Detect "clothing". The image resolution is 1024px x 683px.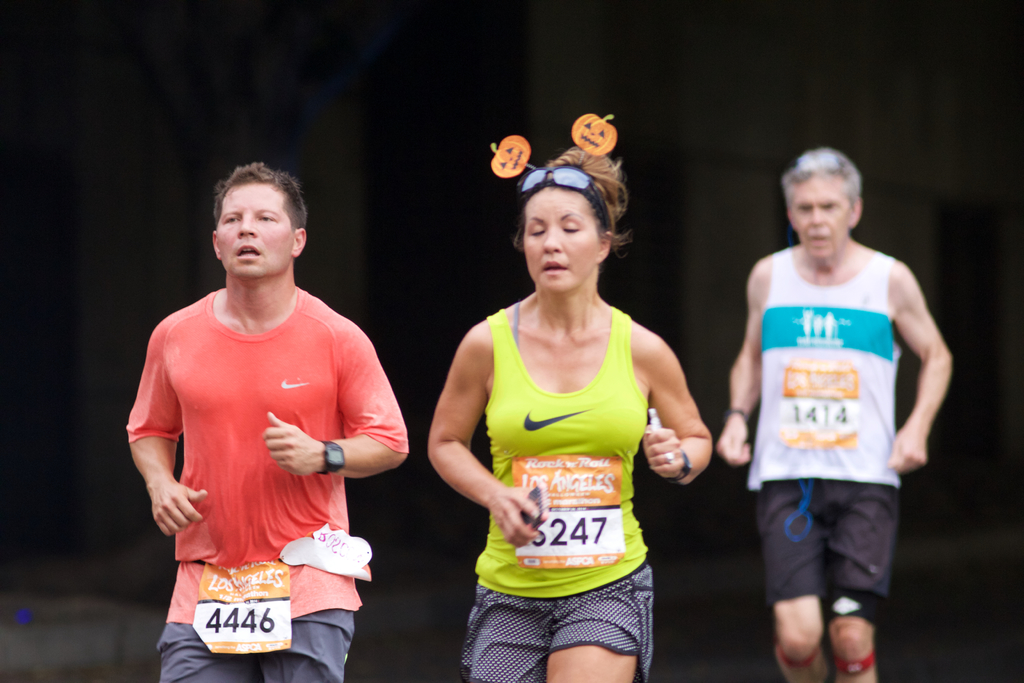
[x1=126, y1=284, x2=405, y2=682].
